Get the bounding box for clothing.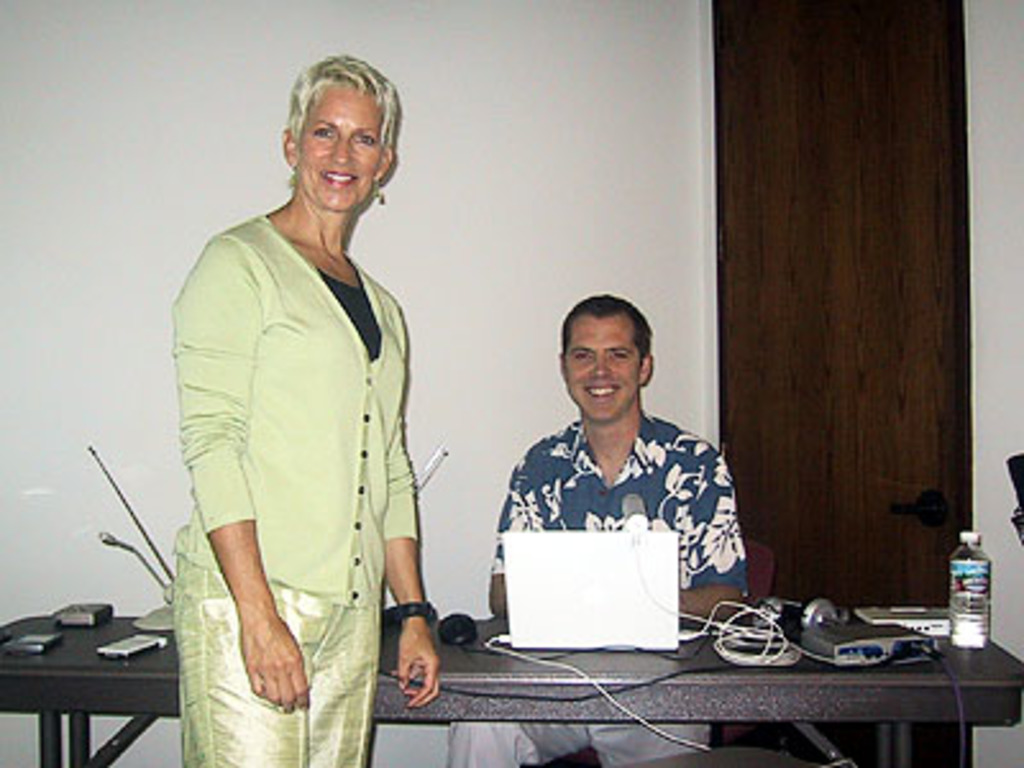
{"x1": 166, "y1": 212, "x2": 420, "y2": 765}.
